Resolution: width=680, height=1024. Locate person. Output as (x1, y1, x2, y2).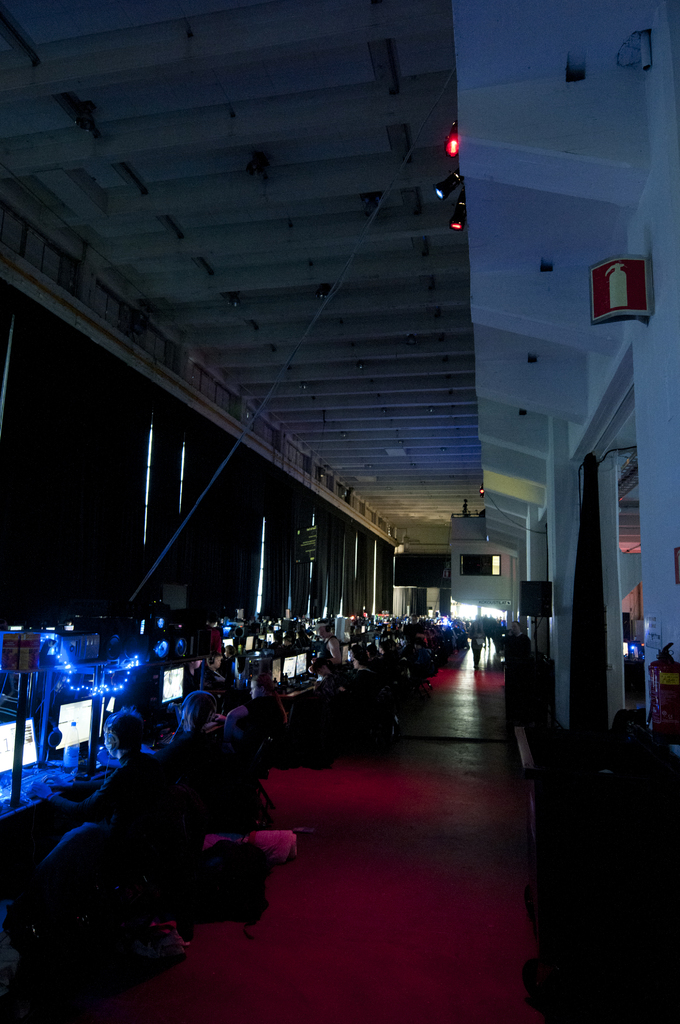
(312, 653, 340, 693).
